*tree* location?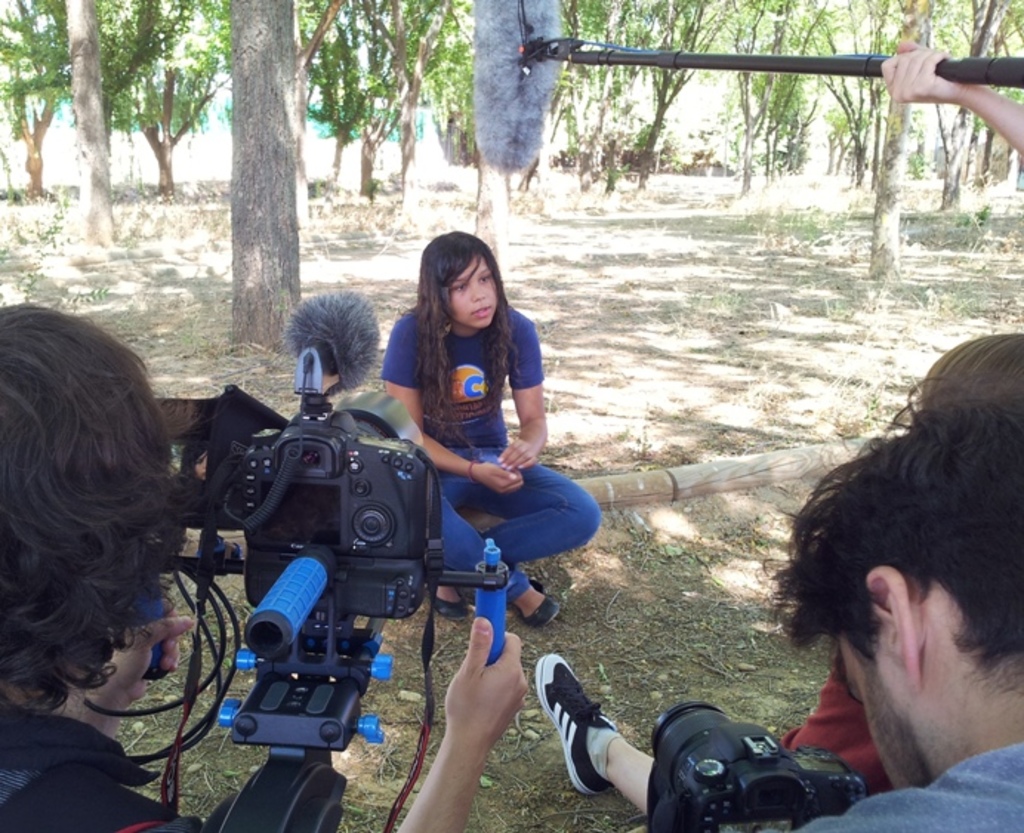
box(222, 0, 308, 360)
